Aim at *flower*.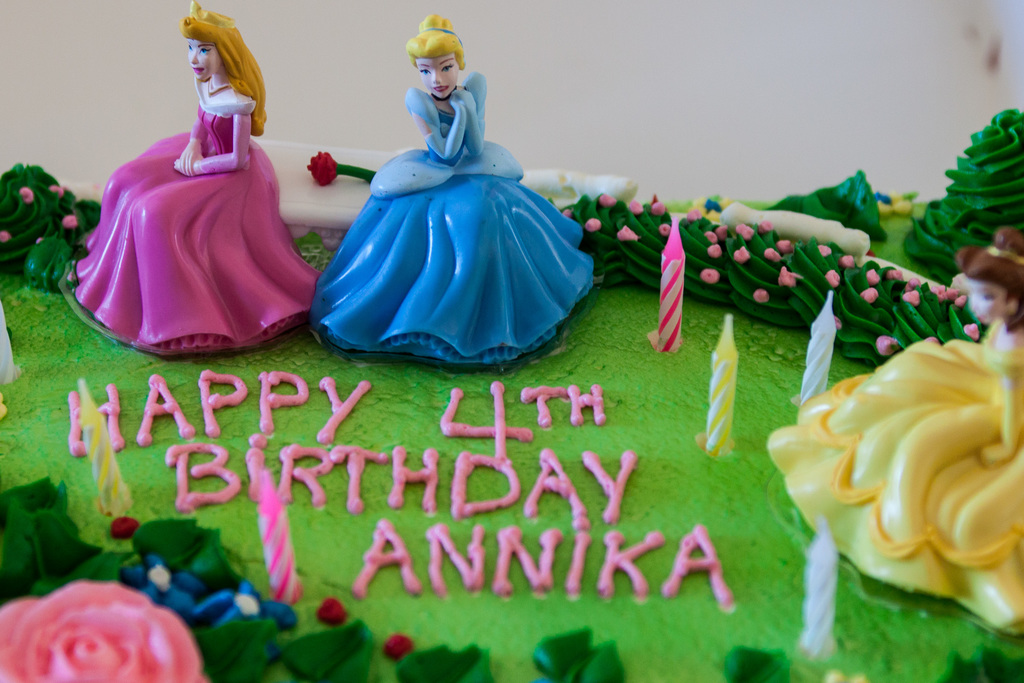
Aimed at (left=305, top=149, right=342, bottom=188).
